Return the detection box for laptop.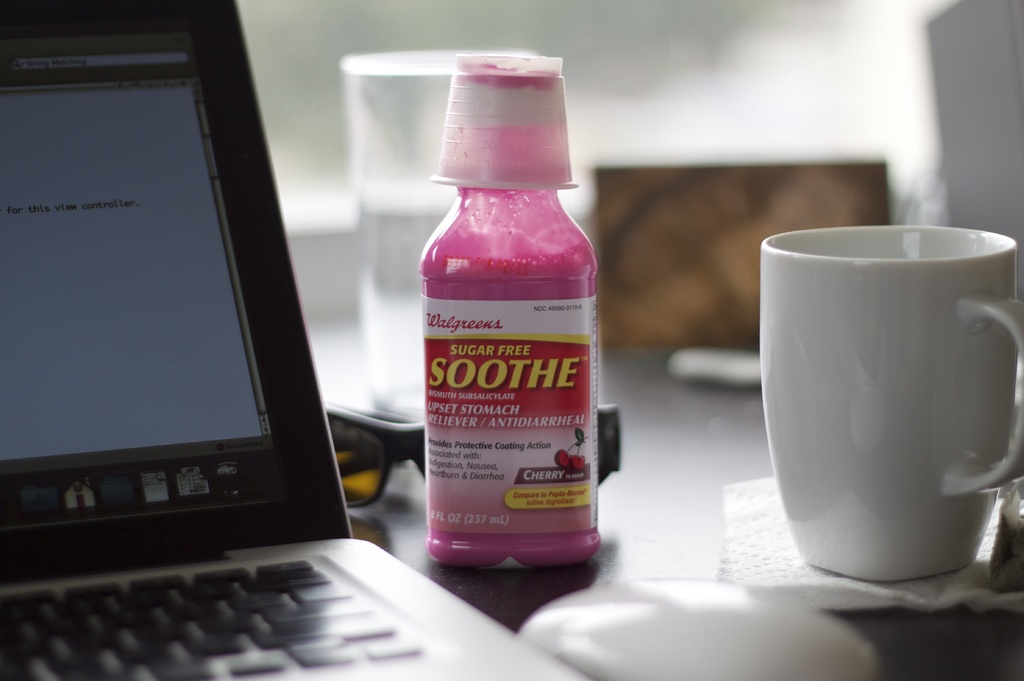
bbox=[0, 1, 585, 680].
